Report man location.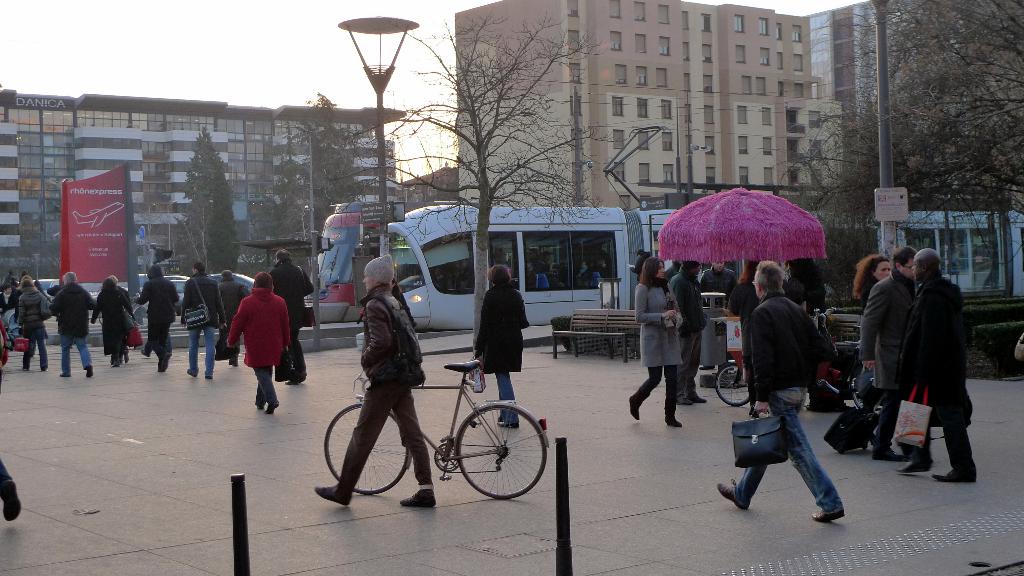
Report: <box>736,270,854,506</box>.
